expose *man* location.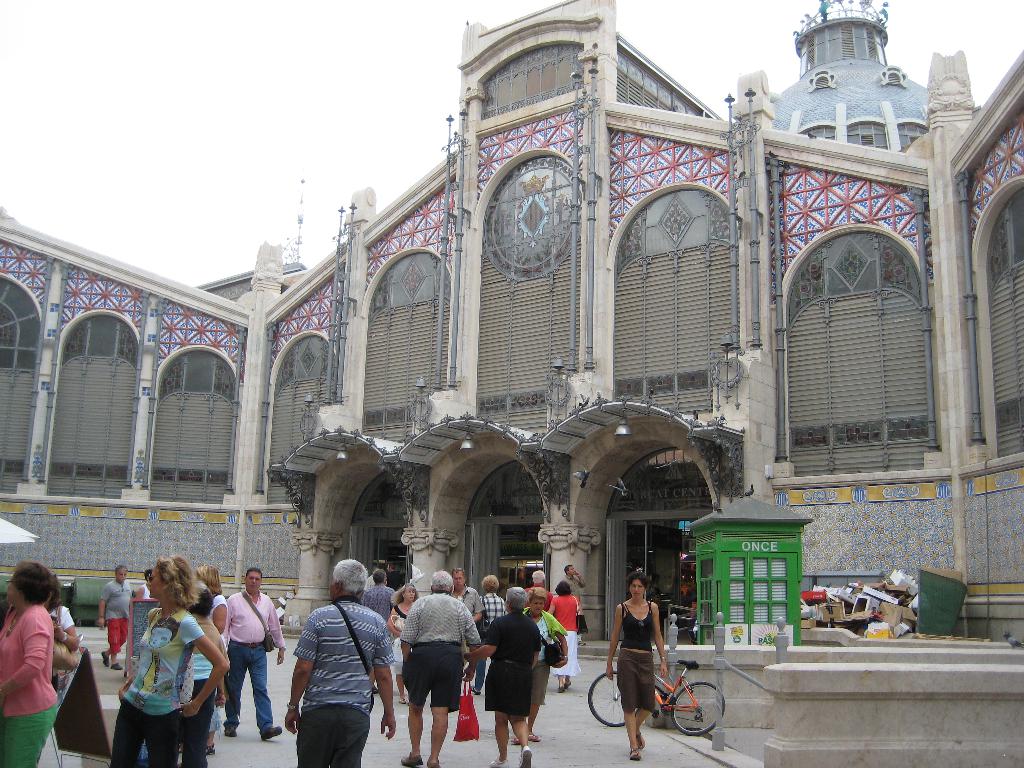
Exposed at bbox=(99, 562, 131, 668).
